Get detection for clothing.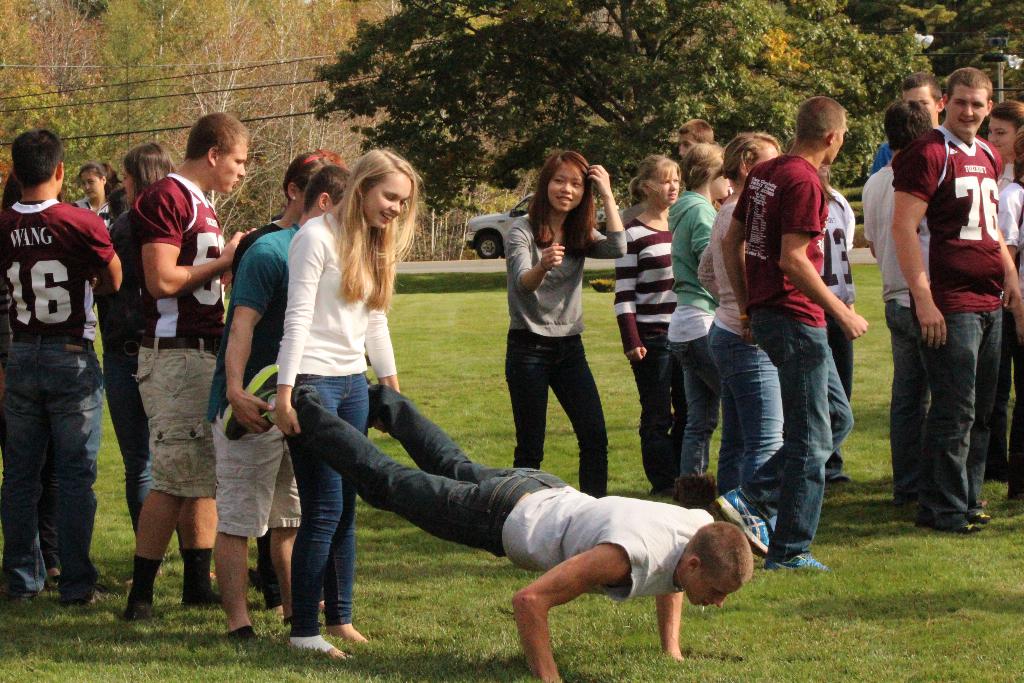
Detection: [508, 204, 627, 500].
